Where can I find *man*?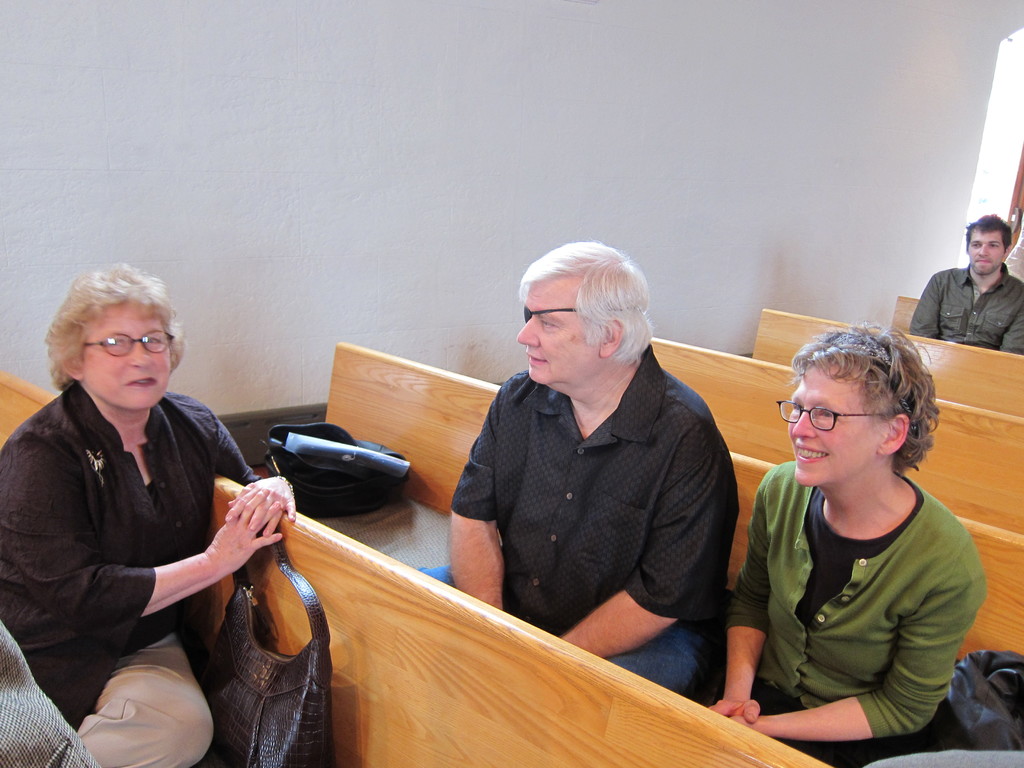
You can find it at (x1=443, y1=246, x2=757, y2=691).
